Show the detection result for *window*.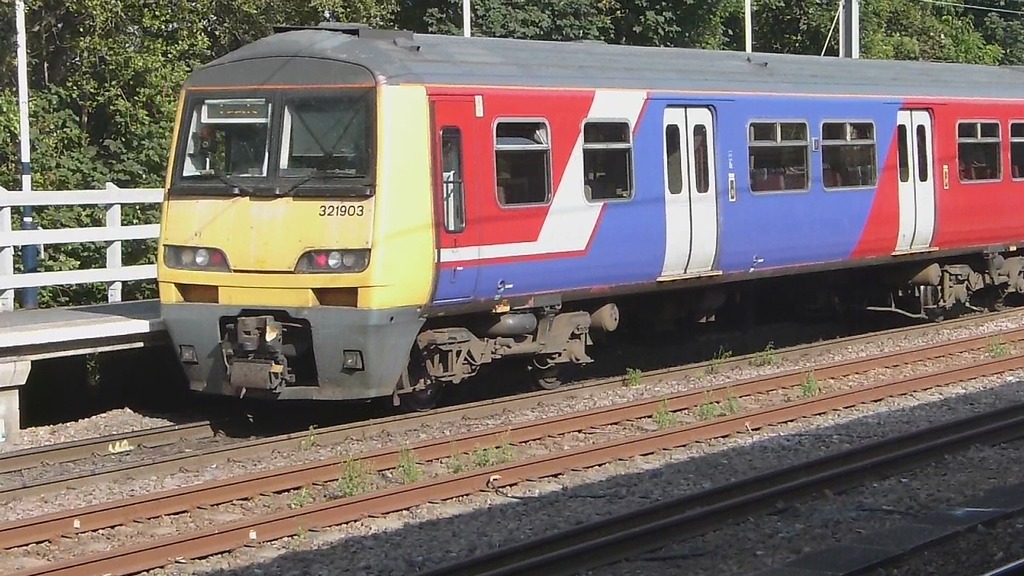
crop(955, 121, 1002, 182).
